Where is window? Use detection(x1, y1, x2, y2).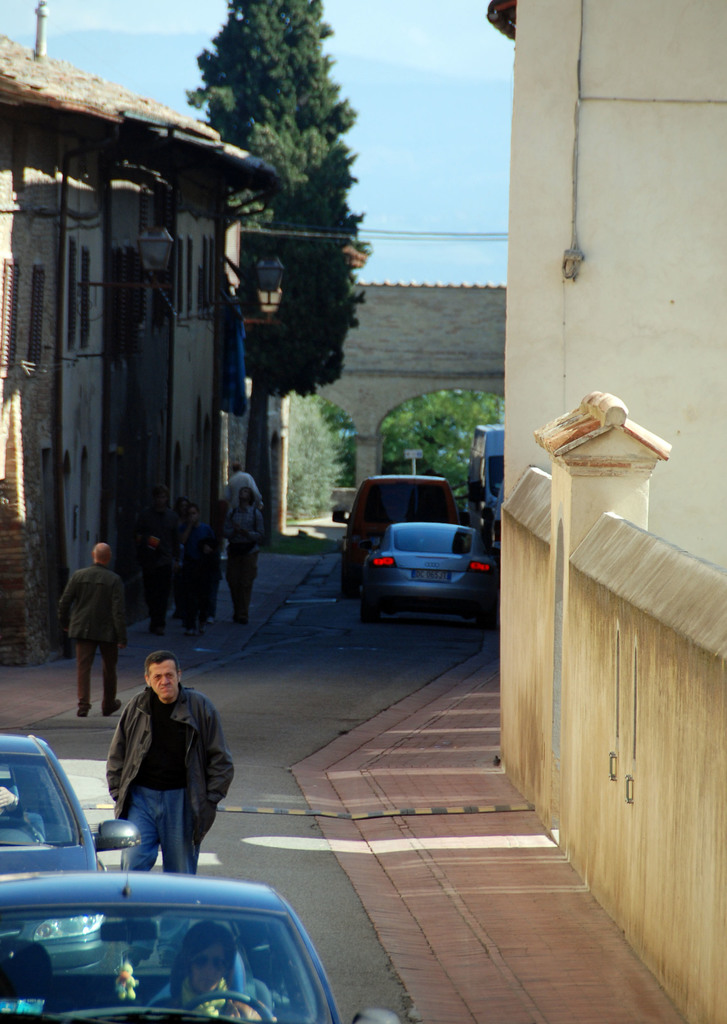
detection(67, 234, 79, 349).
